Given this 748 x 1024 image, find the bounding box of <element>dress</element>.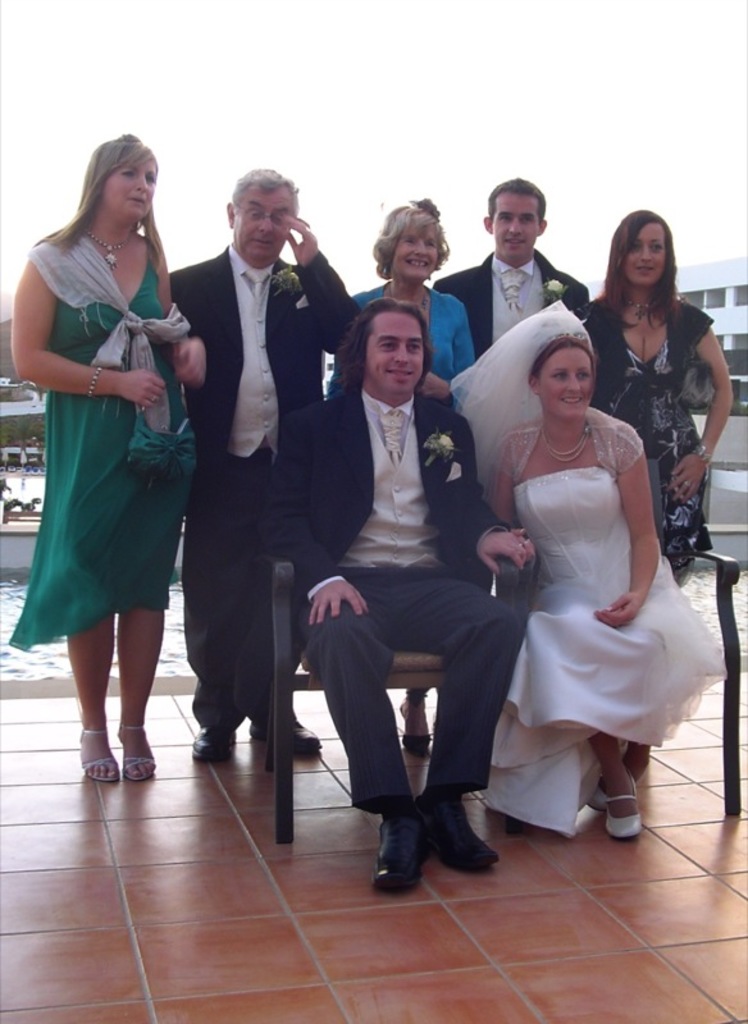
BBox(1, 227, 199, 655).
